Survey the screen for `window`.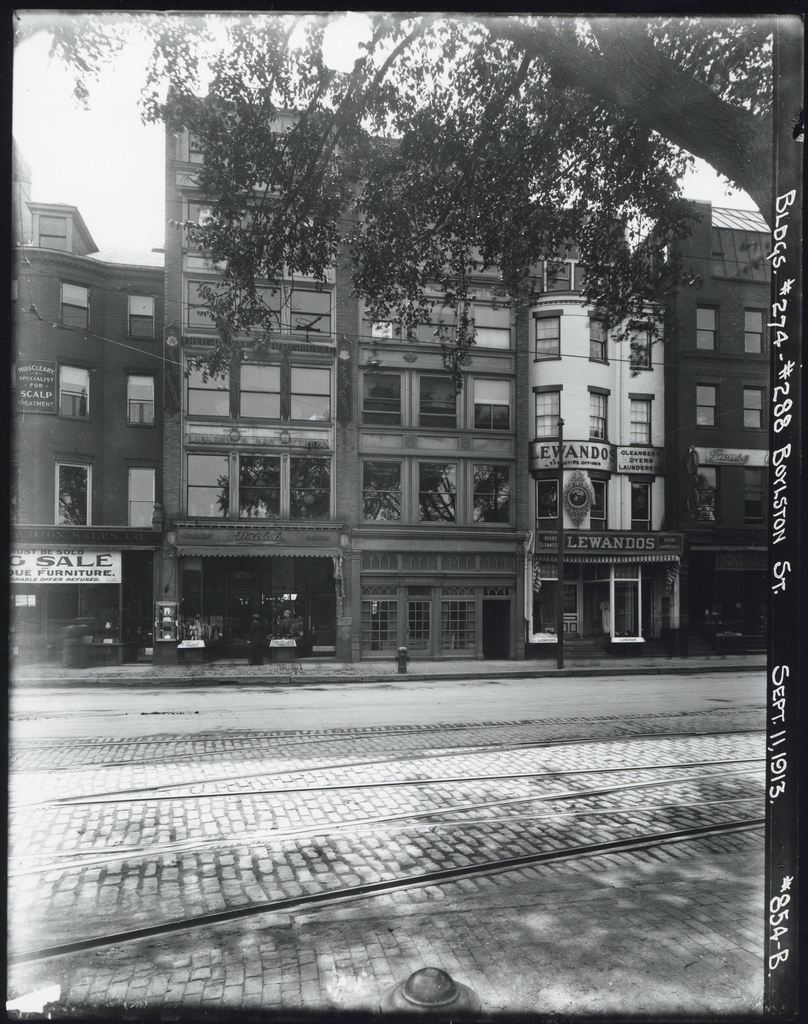
Survey found: x1=290, y1=370, x2=335, y2=431.
